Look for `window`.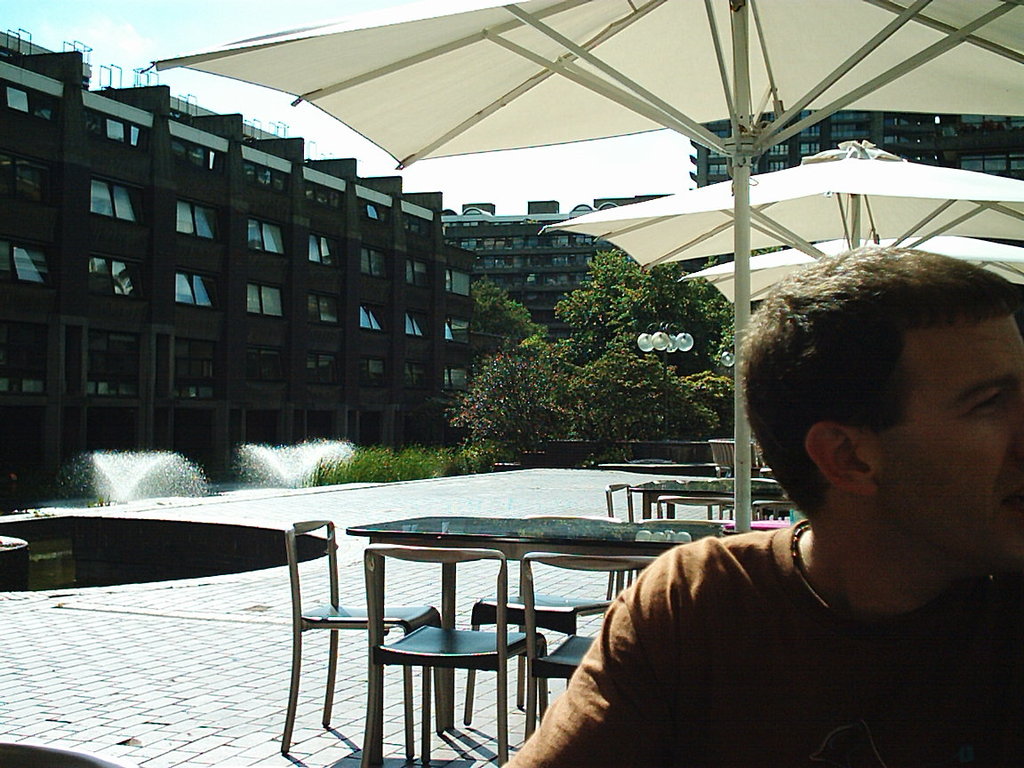
Found: {"x1": 86, "y1": 172, "x2": 152, "y2": 225}.
